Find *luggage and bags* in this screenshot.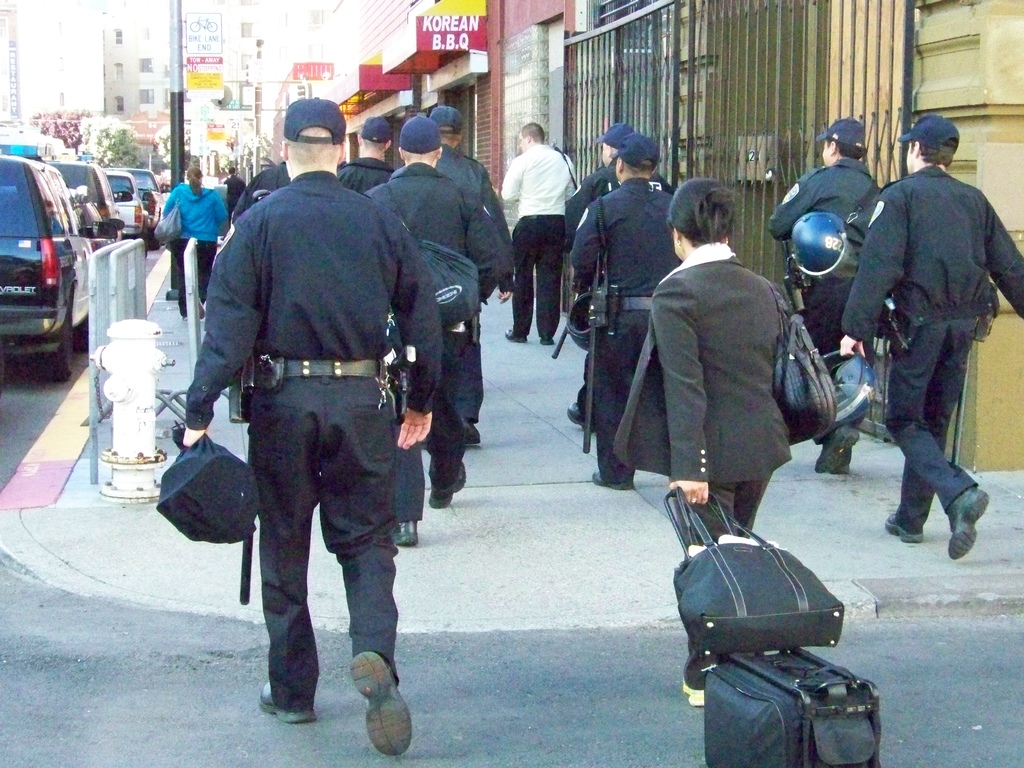
The bounding box for *luggage and bags* is select_region(550, 140, 581, 184).
